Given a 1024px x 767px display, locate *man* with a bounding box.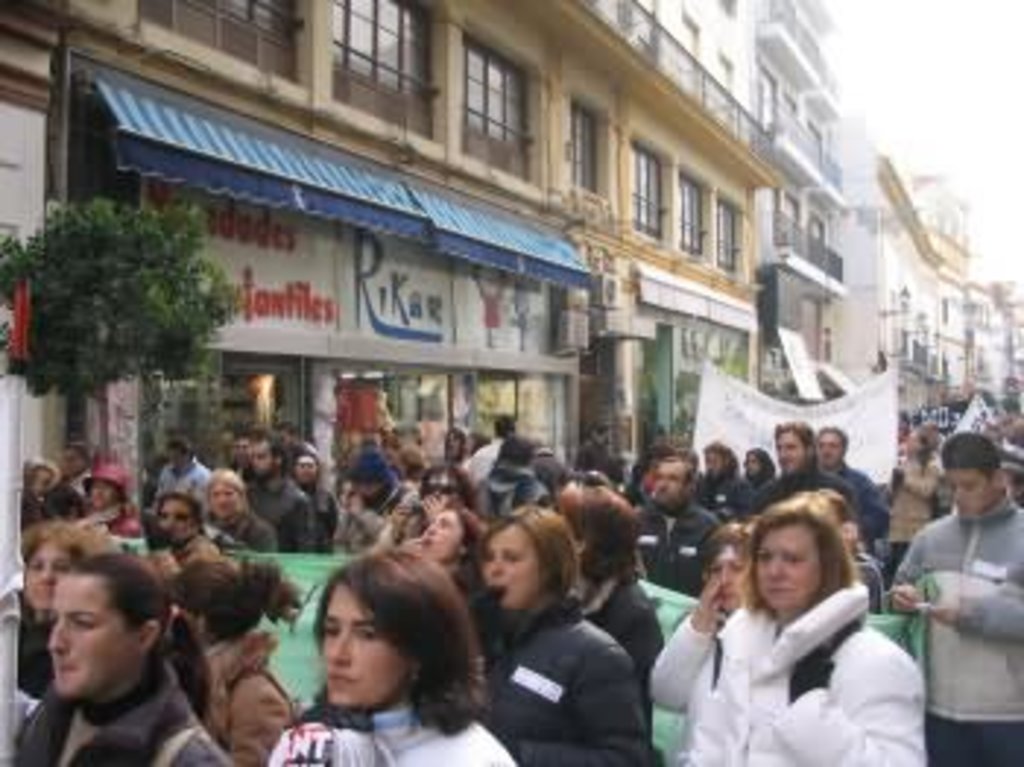
Located: <box>884,439,1021,764</box>.
